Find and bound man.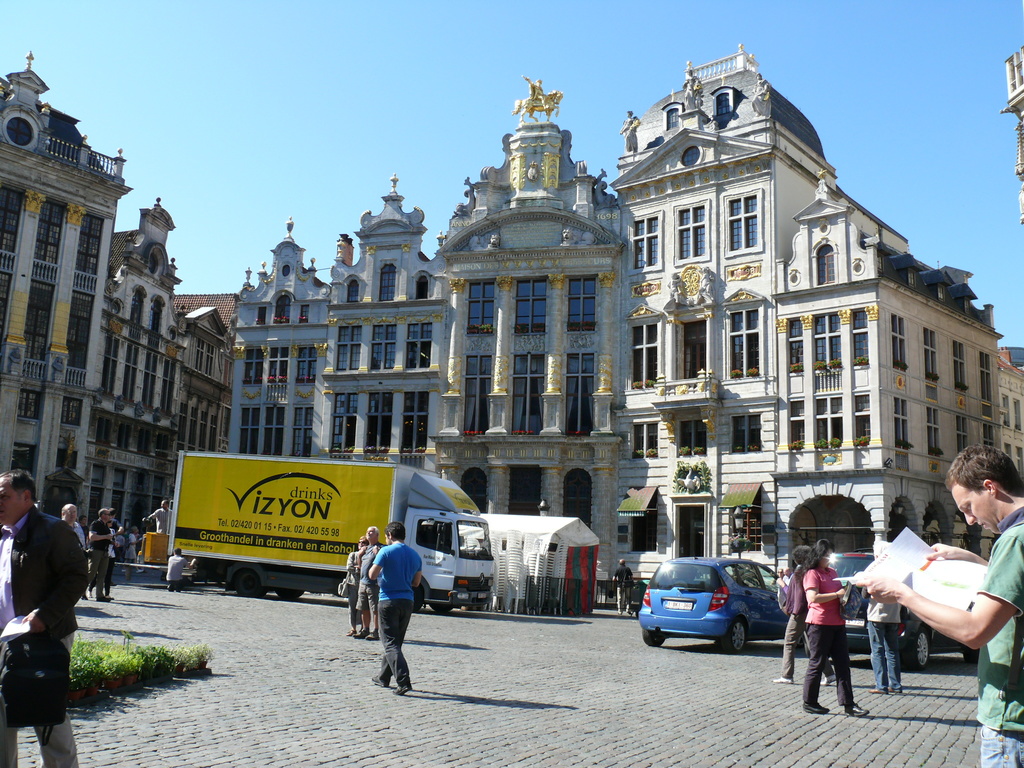
Bound: 370/521/411/700.
